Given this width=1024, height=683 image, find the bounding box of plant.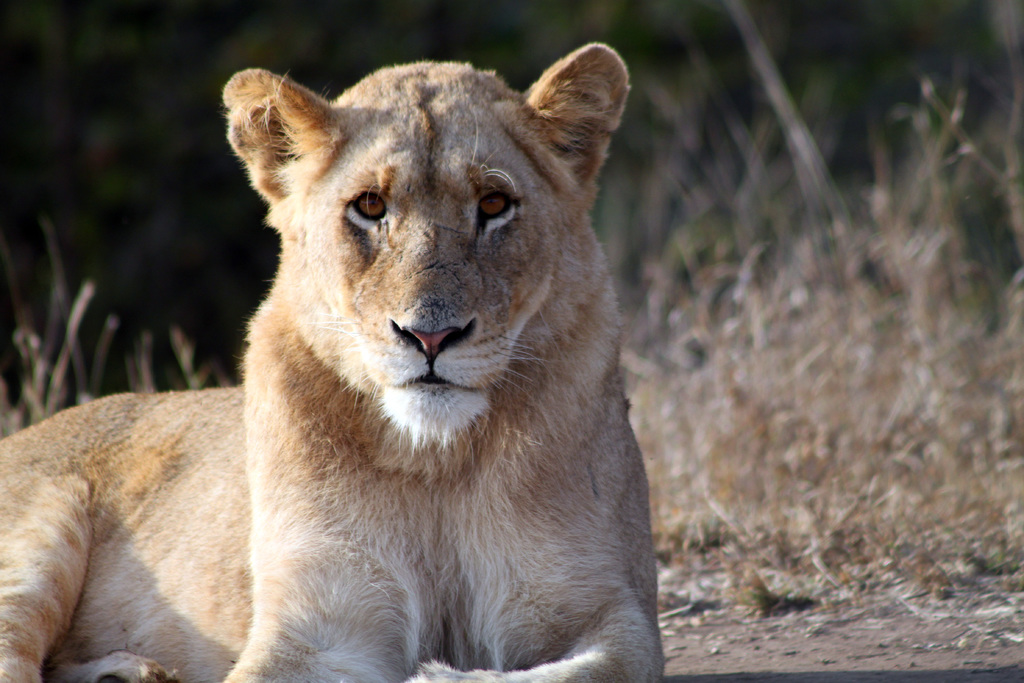
region(566, 57, 954, 601).
